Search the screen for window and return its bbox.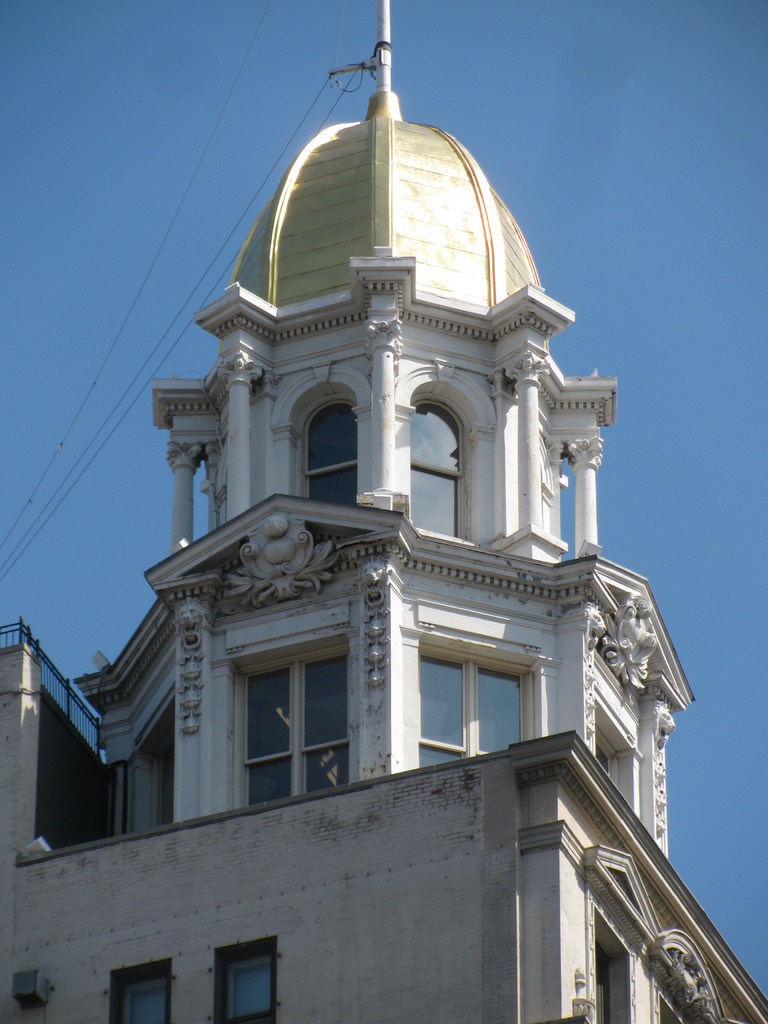
Found: locate(284, 378, 356, 507).
